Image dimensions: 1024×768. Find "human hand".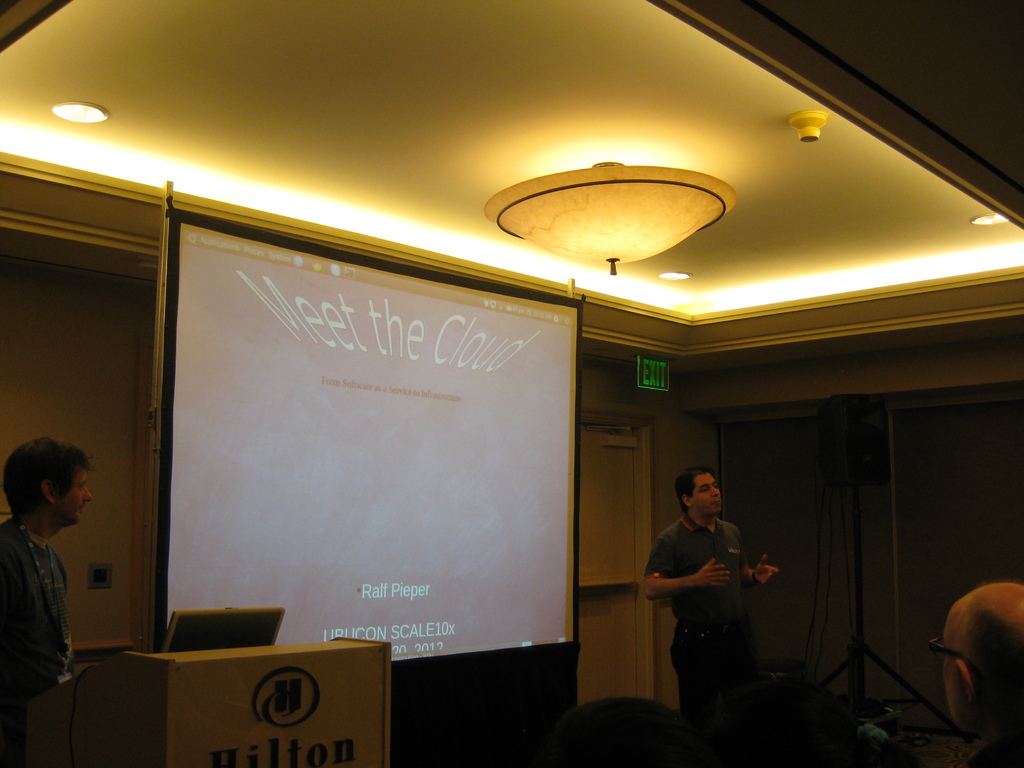
750, 550, 783, 591.
